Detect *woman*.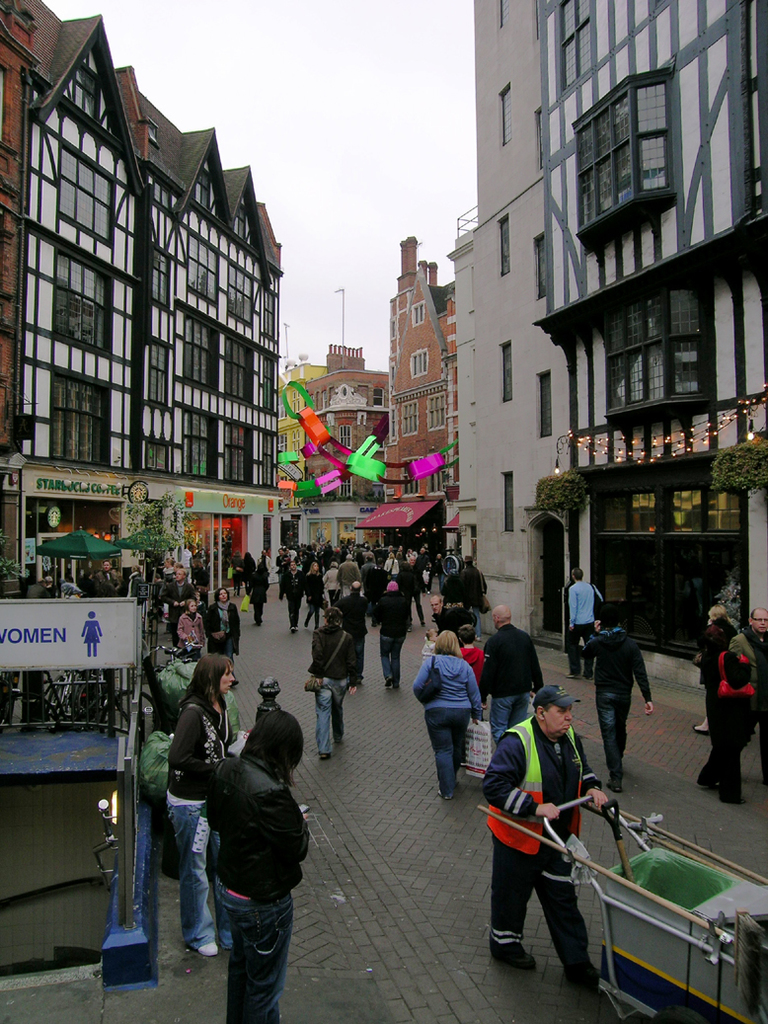
Detected at pyautogui.locateOnScreen(694, 637, 760, 812).
